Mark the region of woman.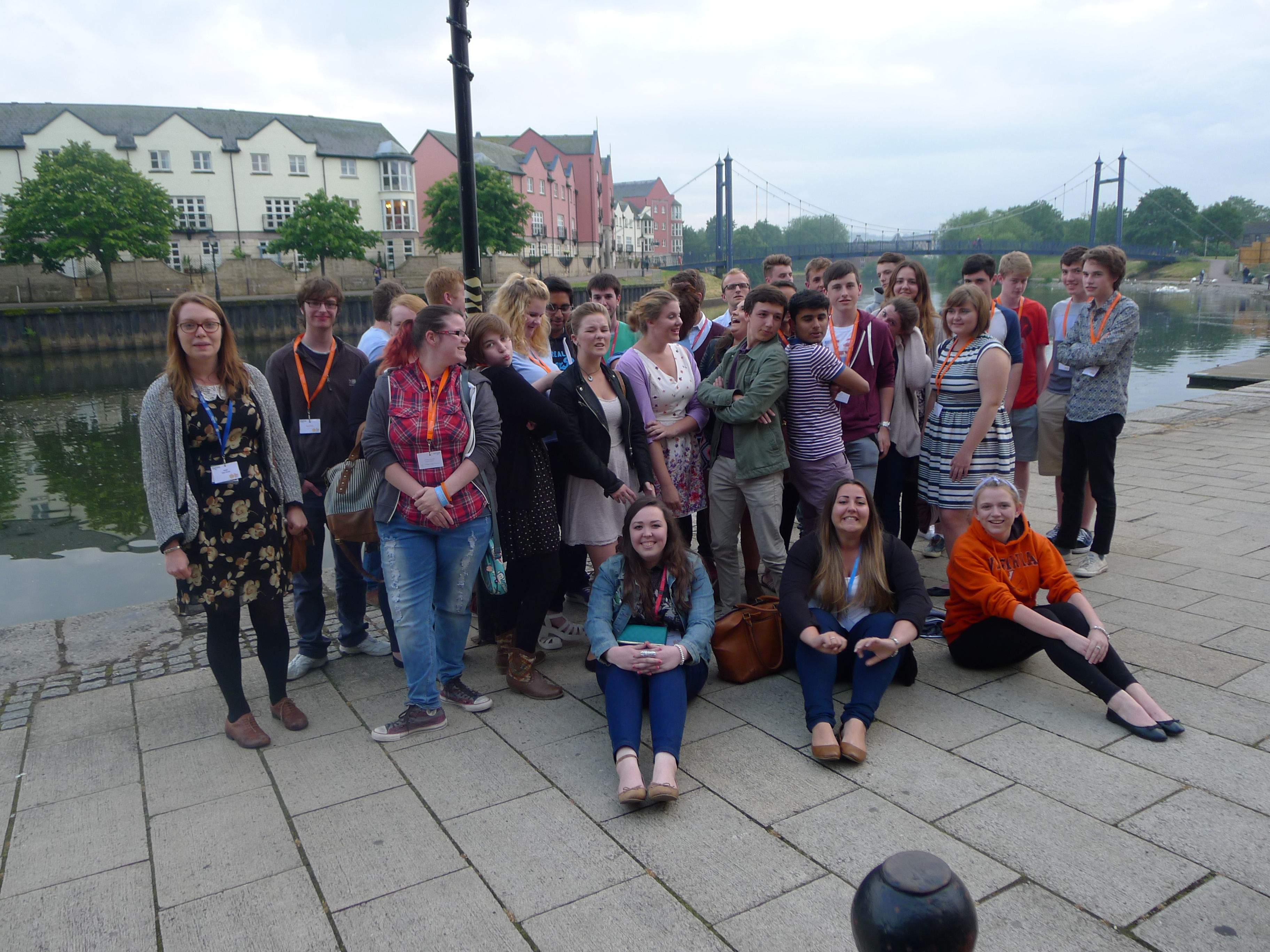
Region: 170:95:199:225.
